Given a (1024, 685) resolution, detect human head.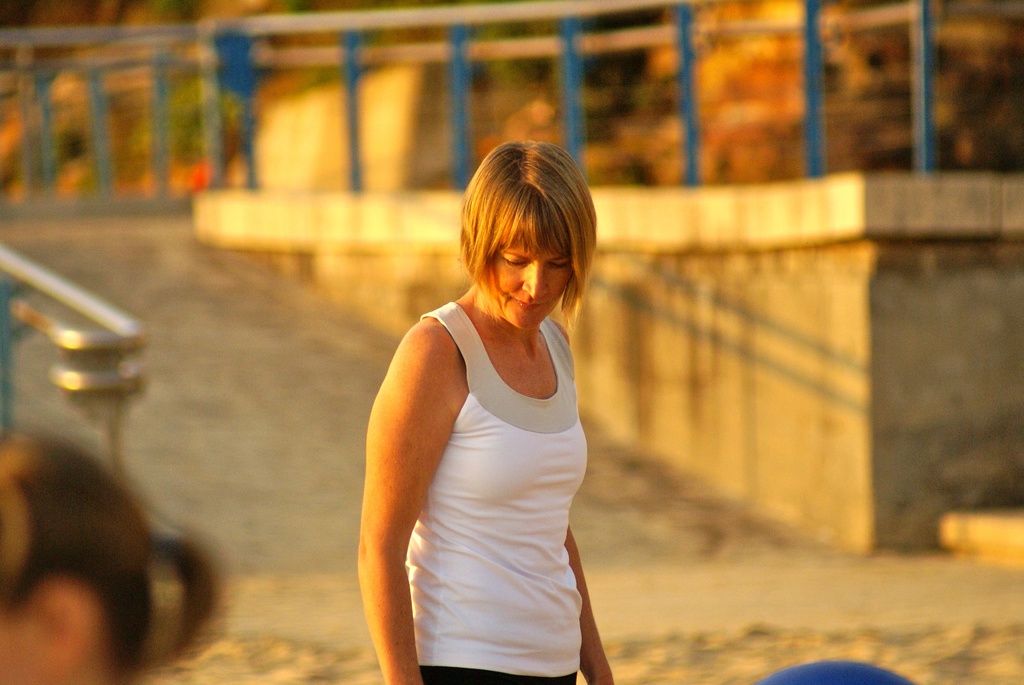
box(454, 142, 597, 338).
